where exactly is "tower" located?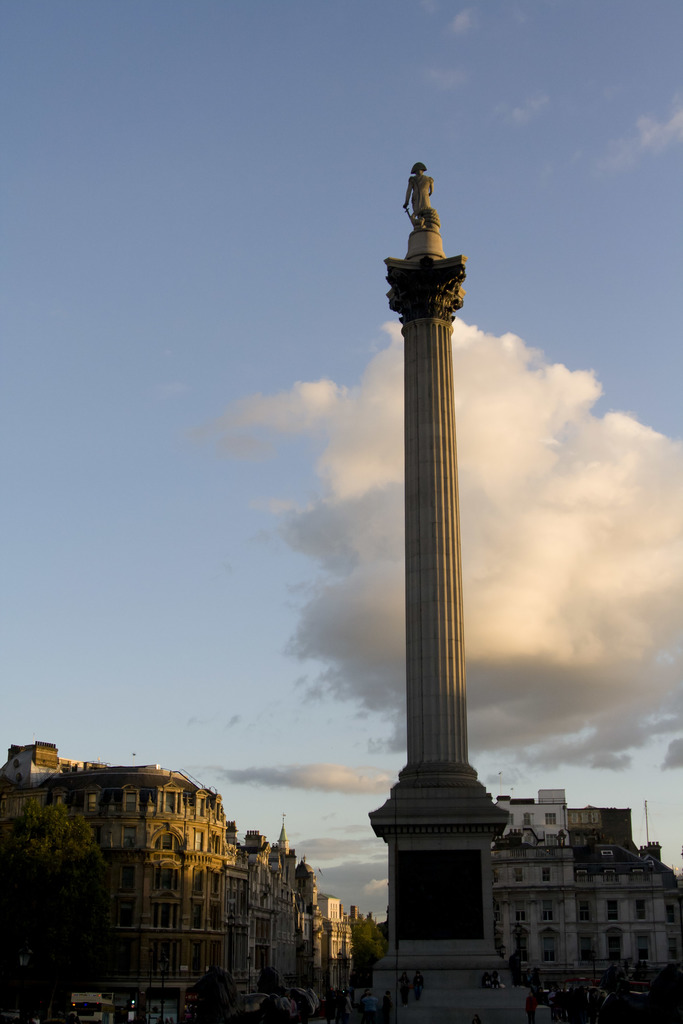
Its bounding box is {"left": 354, "top": 144, "right": 543, "bottom": 1018}.
